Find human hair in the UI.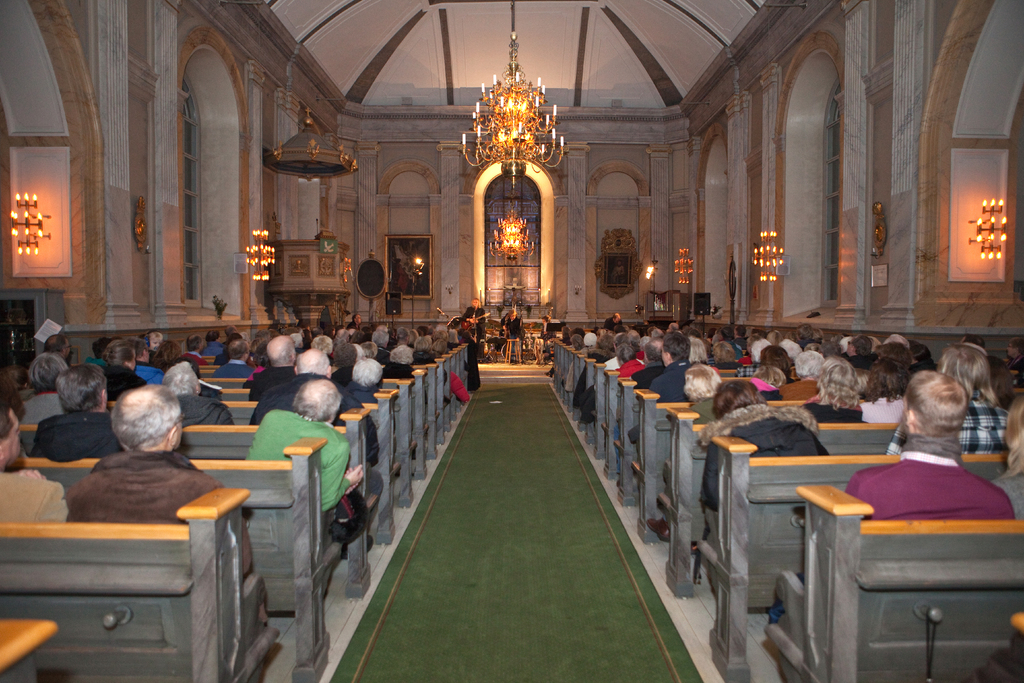
UI element at bbox(291, 379, 341, 420).
